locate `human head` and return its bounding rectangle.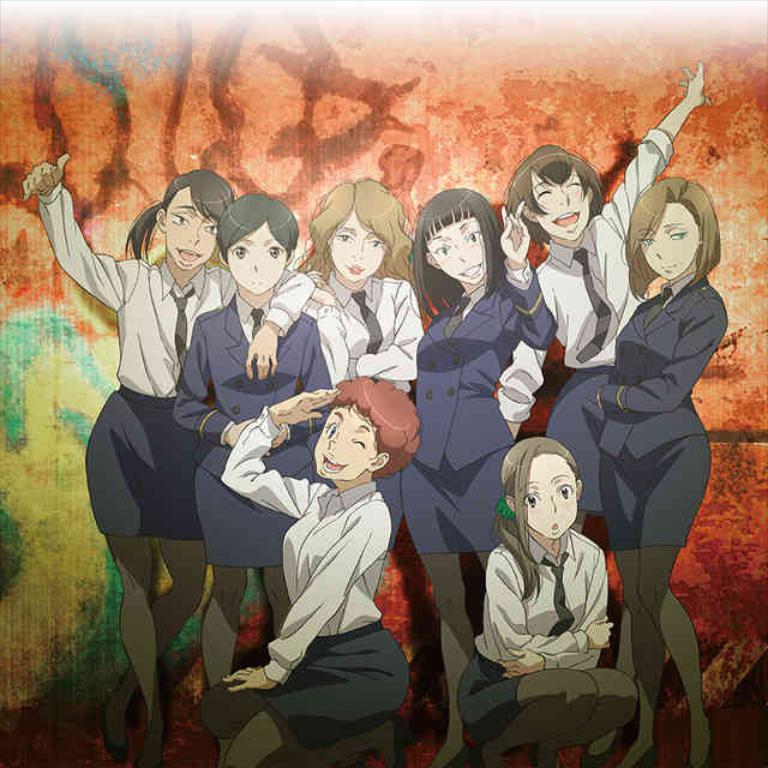
[502,433,586,539].
